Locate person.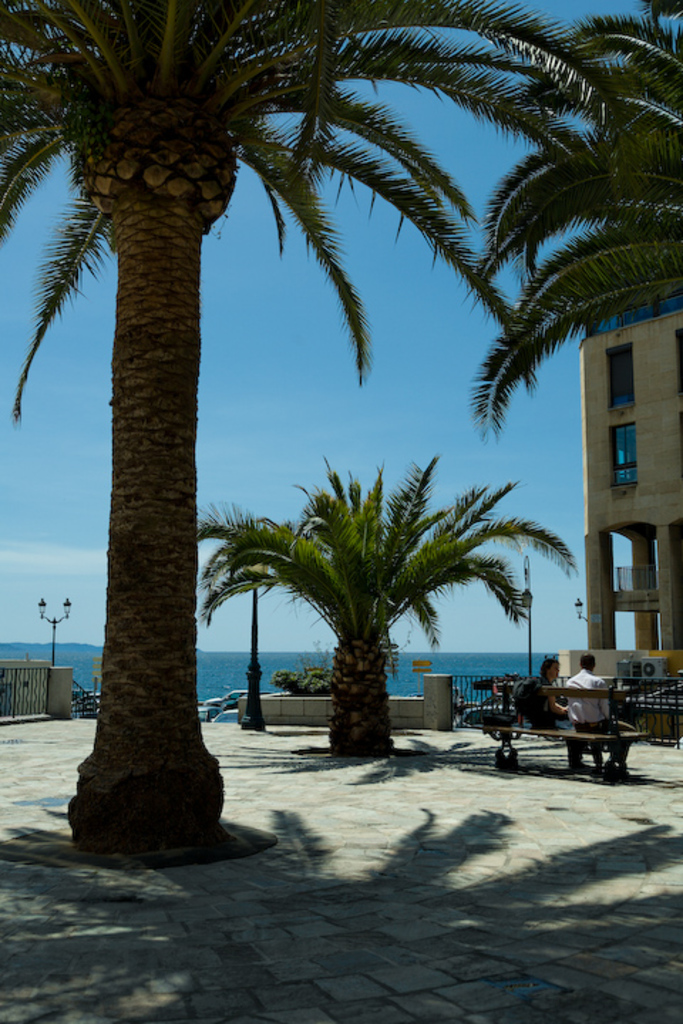
Bounding box: detection(514, 653, 566, 730).
